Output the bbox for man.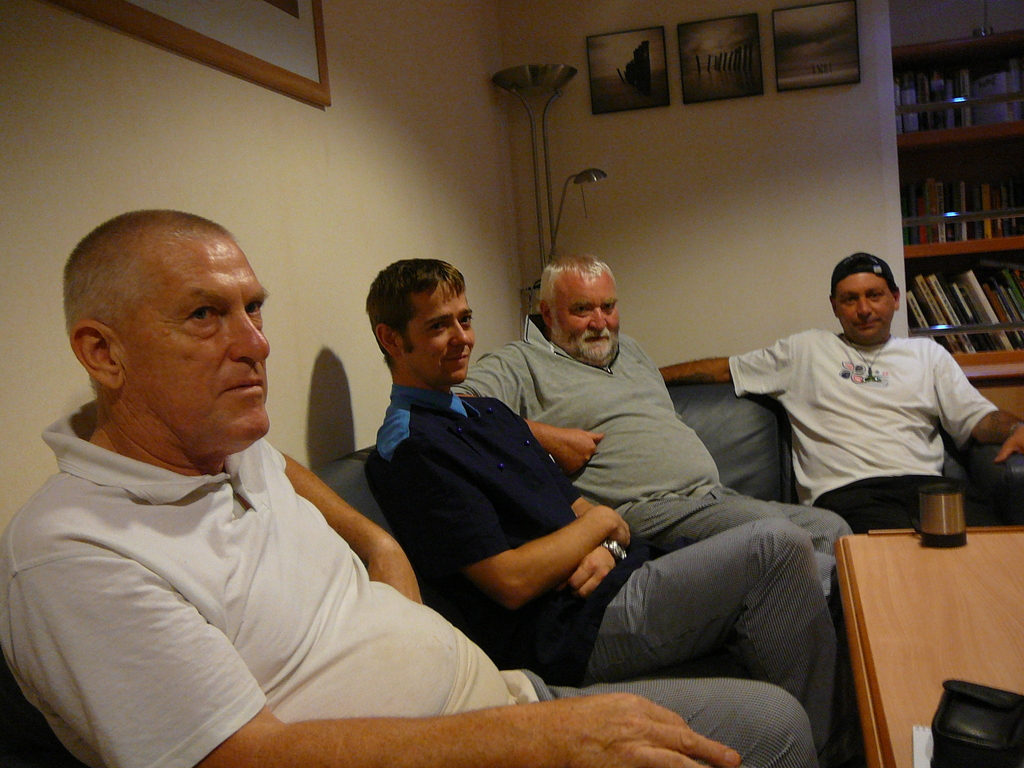
<box>648,244,1023,560</box>.
